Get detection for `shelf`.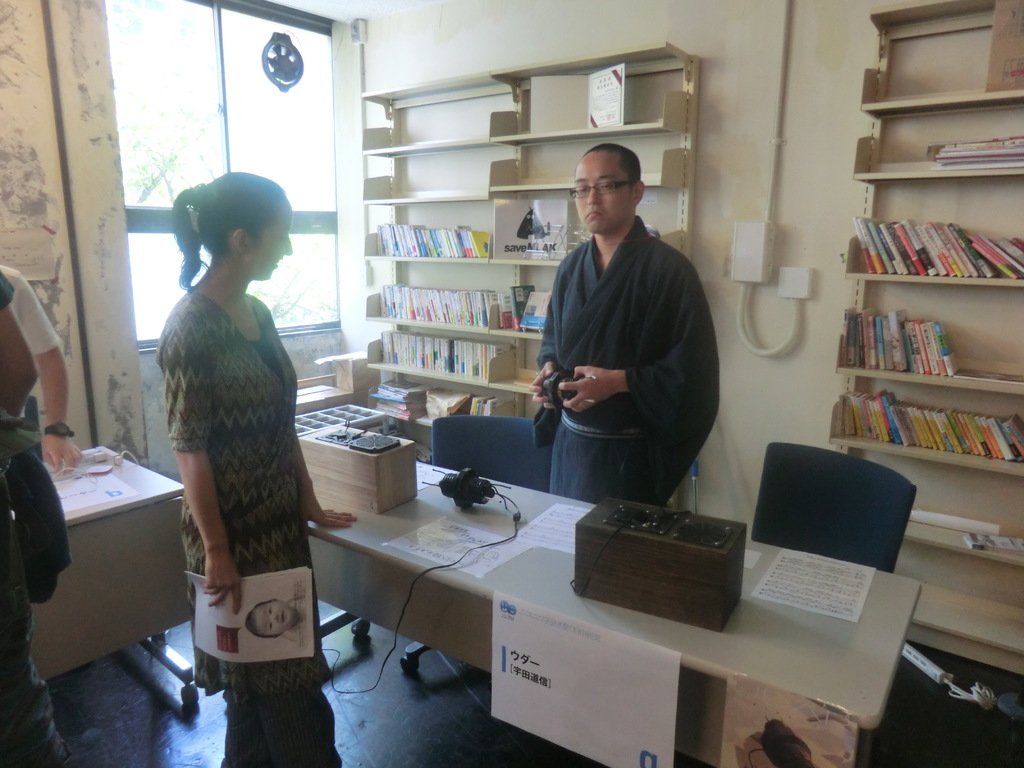
Detection: [x1=344, y1=58, x2=644, y2=439].
